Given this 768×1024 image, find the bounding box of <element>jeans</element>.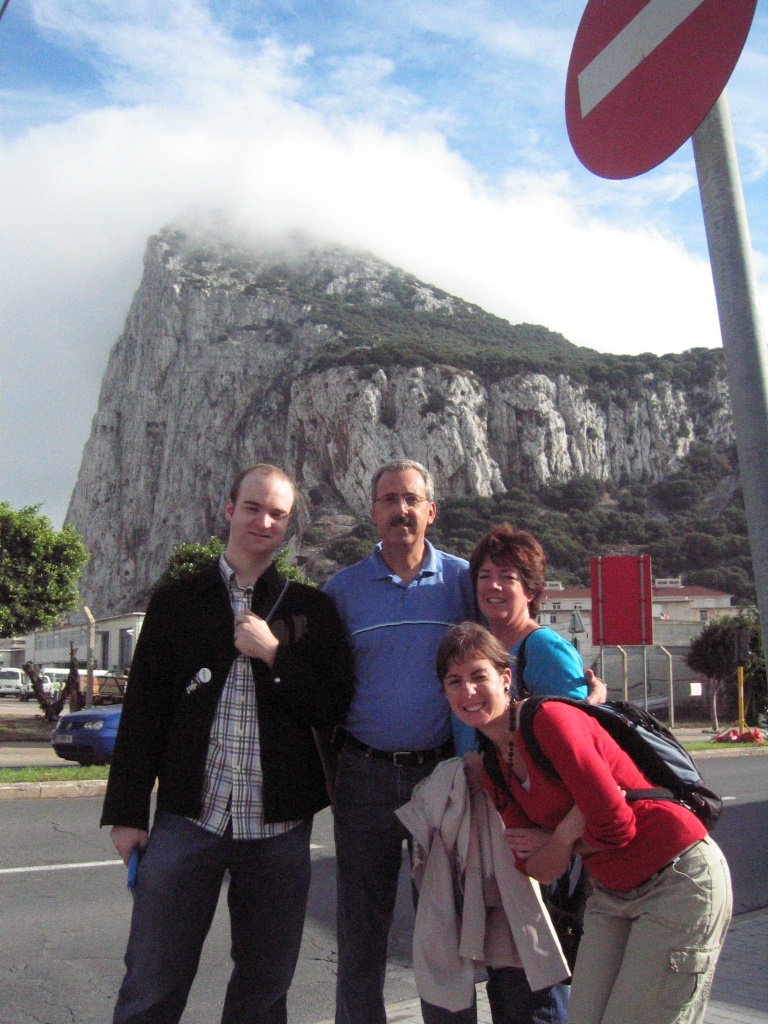
{"x1": 492, "y1": 837, "x2": 594, "y2": 1023}.
